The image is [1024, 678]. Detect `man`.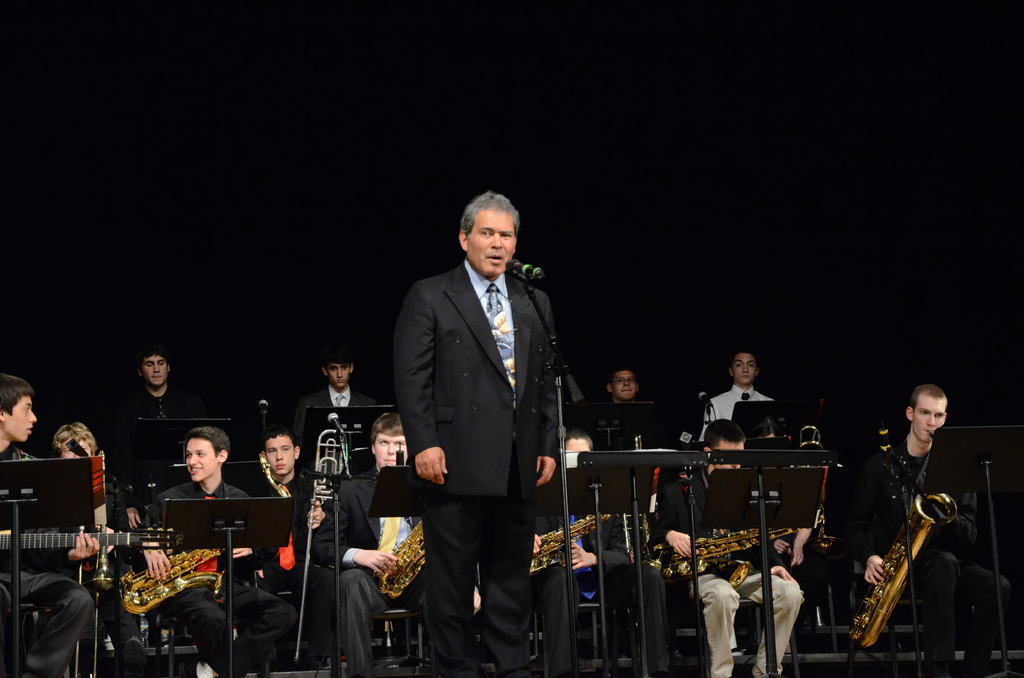
Detection: left=144, top=428, right=295, bottom=677.
